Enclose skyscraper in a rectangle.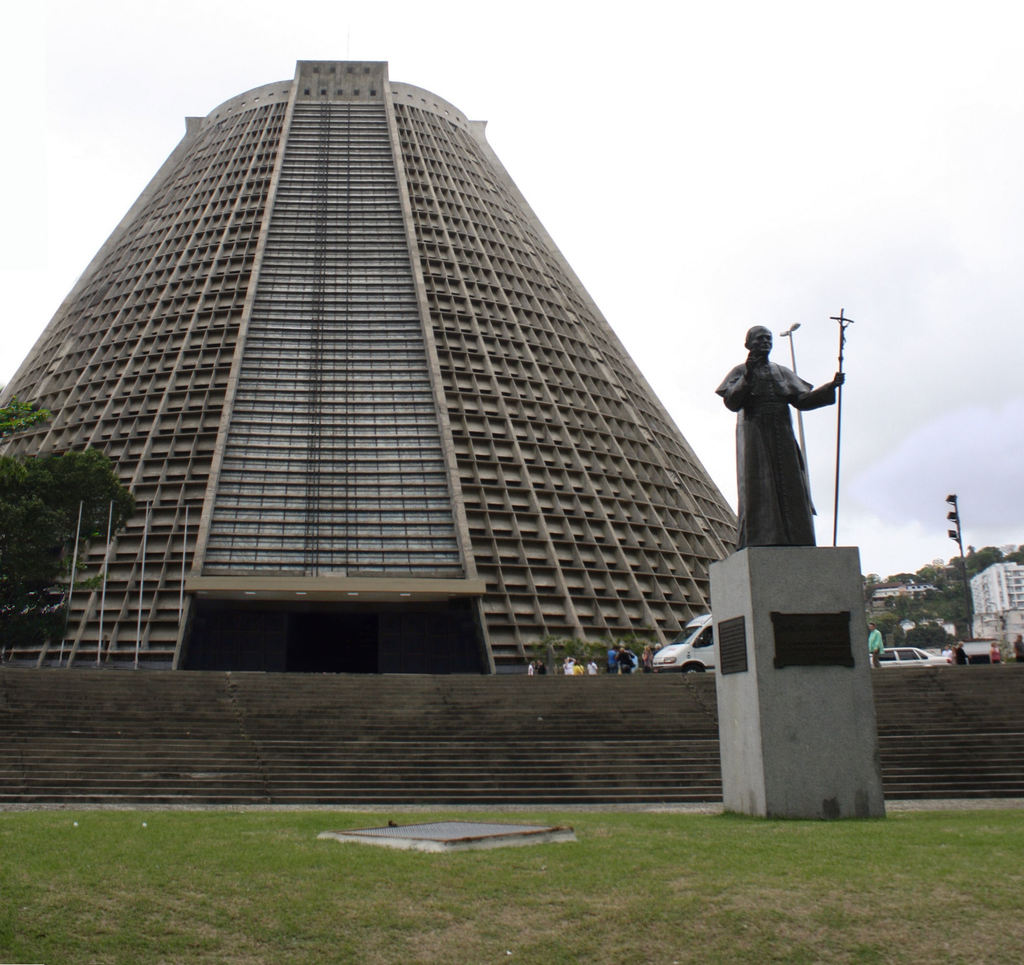
(965, 555, 1023, 667).
